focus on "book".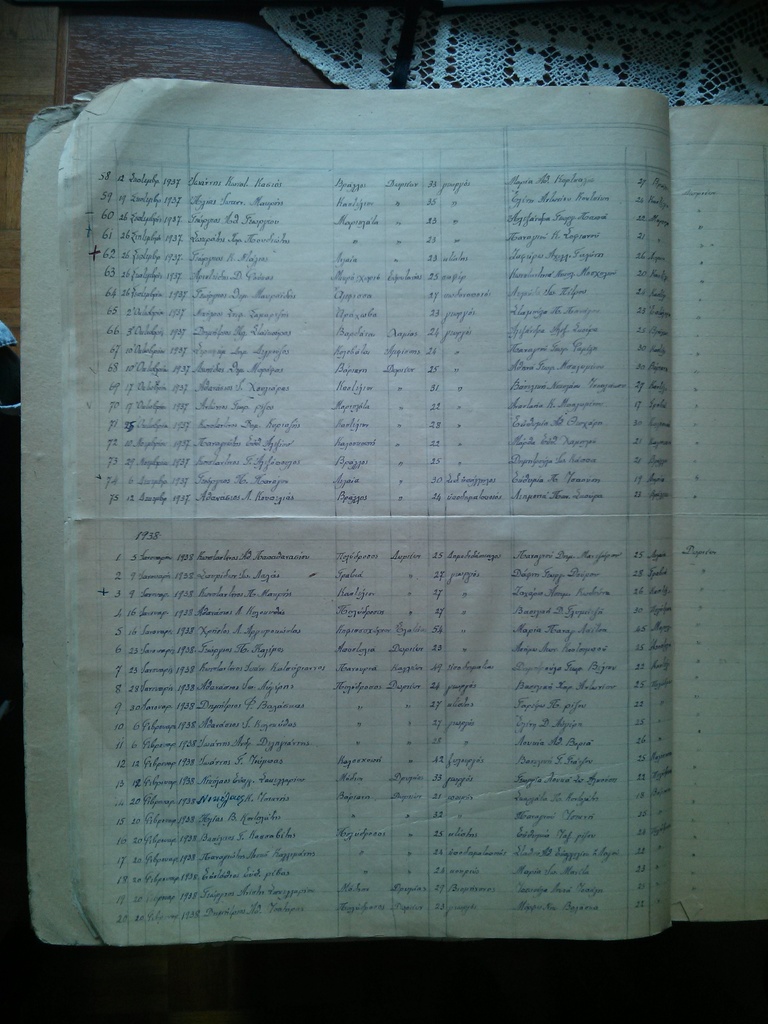
Focused at locate(19, 77, 767, 952).
